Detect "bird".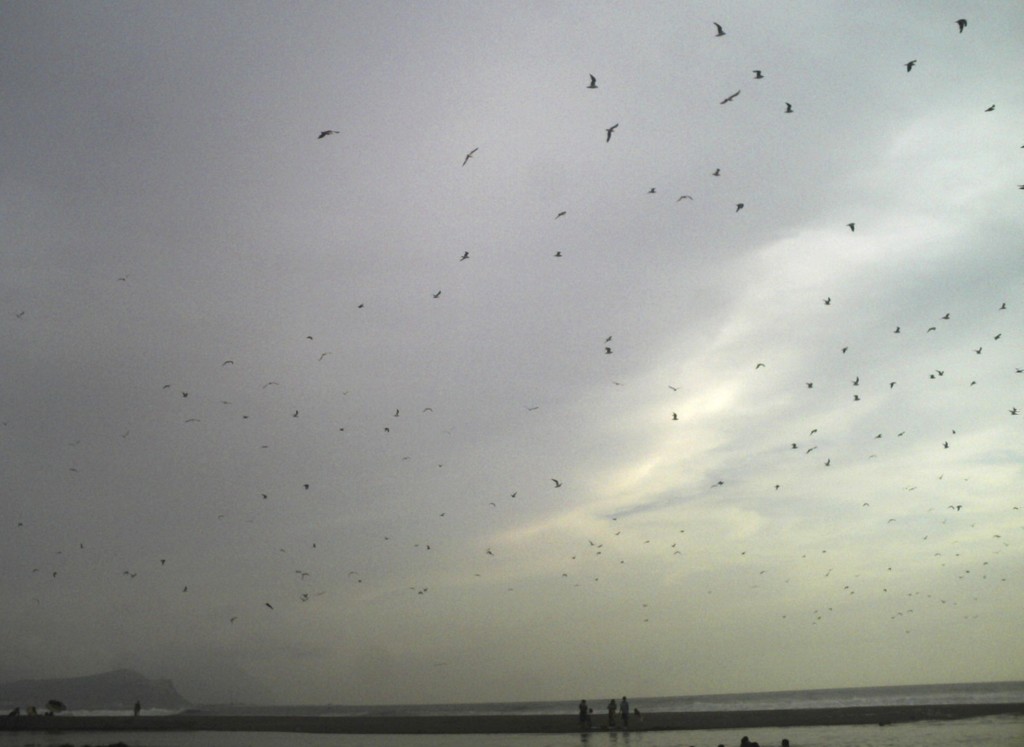
Detected at bbox=(214, 357, 236, 368).
